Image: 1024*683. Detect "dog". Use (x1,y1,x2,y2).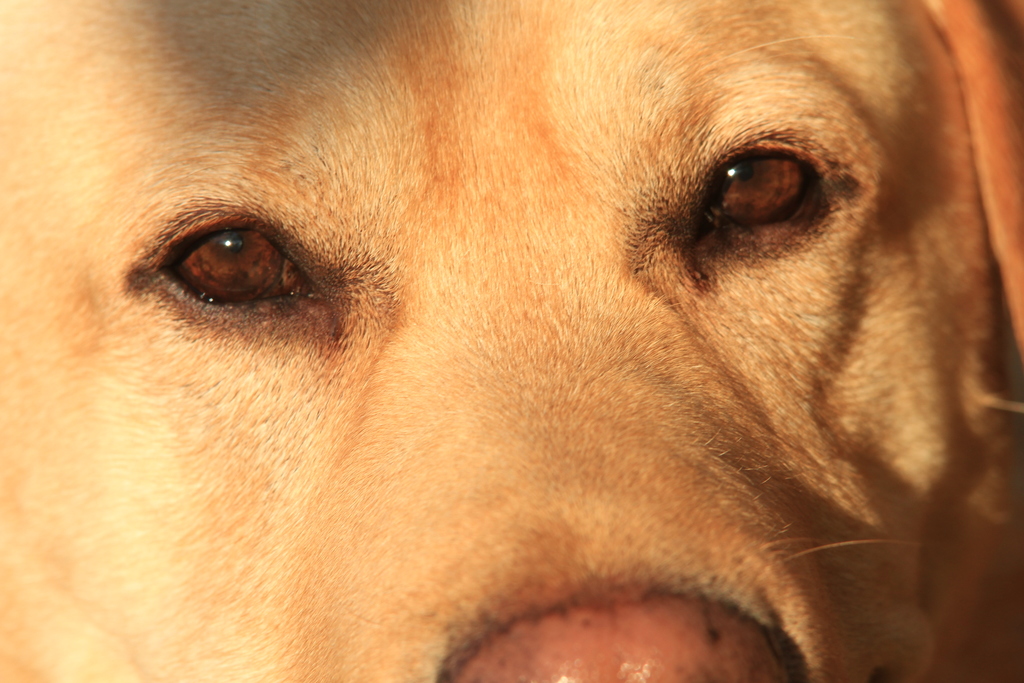
(0,0,1023,682).
